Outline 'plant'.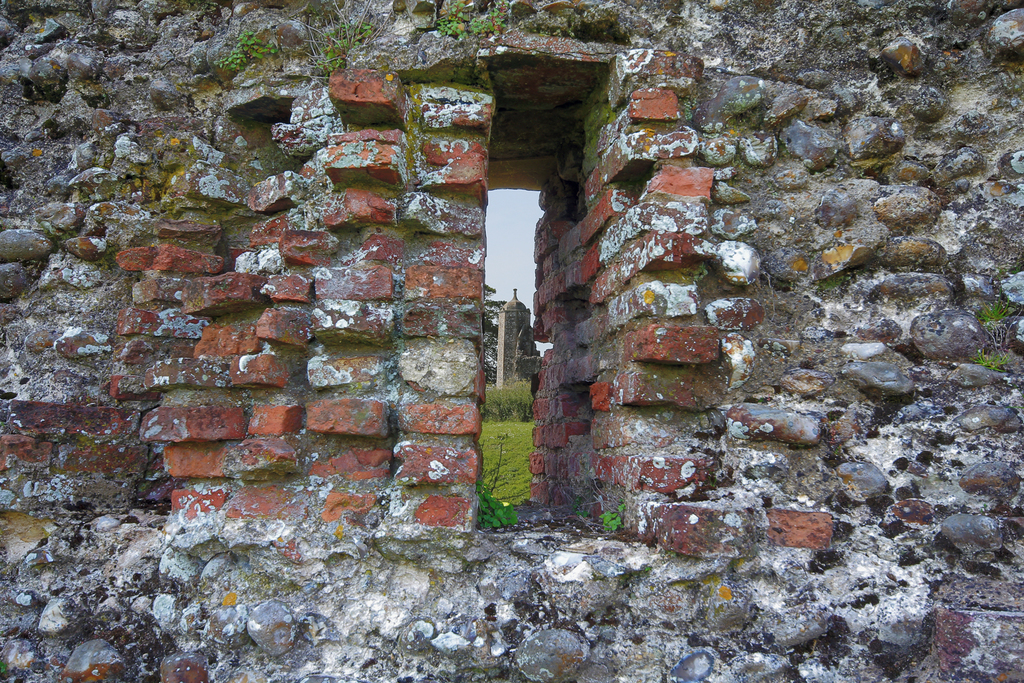
Outline: bbox=[471, 488, 530, 540].
